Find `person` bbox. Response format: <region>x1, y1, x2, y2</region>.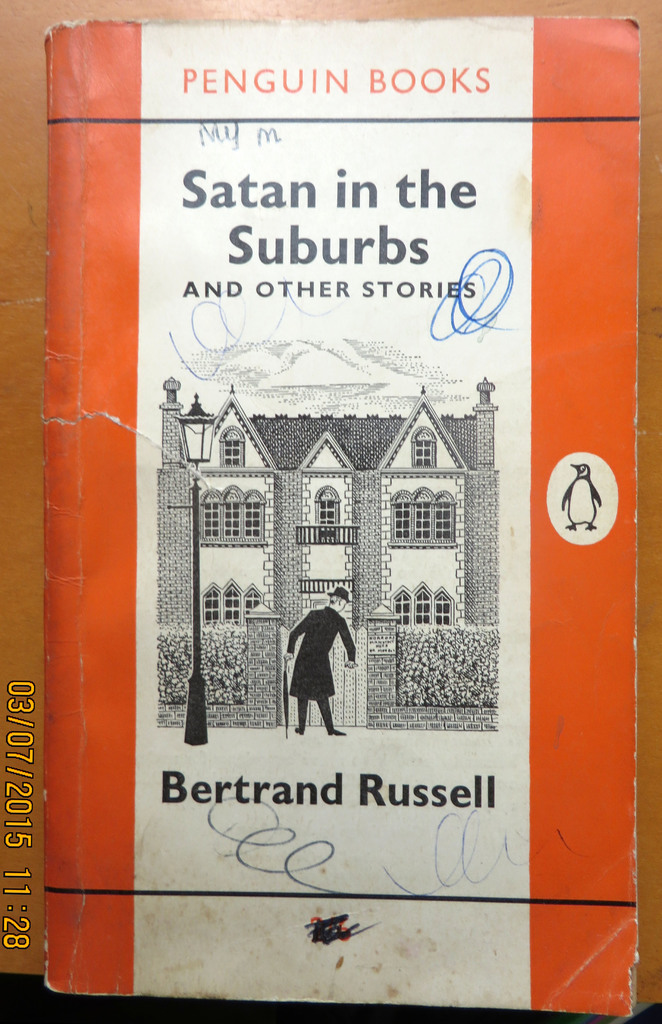
<region>284, 591, 359, 738</region>.
